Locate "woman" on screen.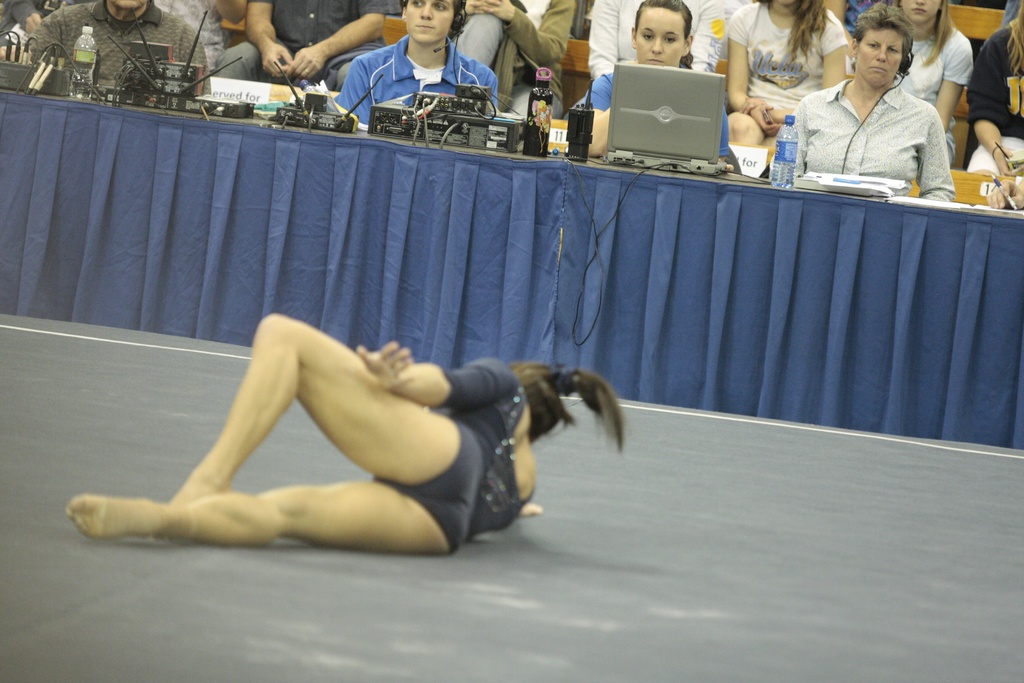
On screen at 726/0/847/144.
